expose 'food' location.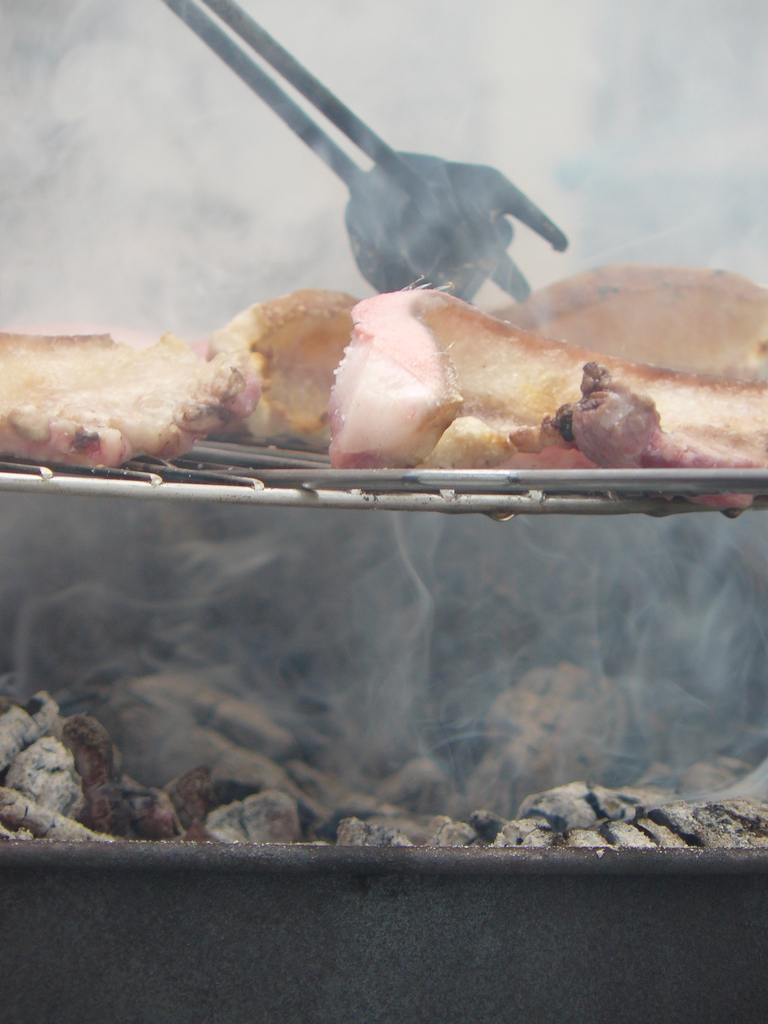
Exposed at (x1=0, y1=250, x2=767, y2=483).
